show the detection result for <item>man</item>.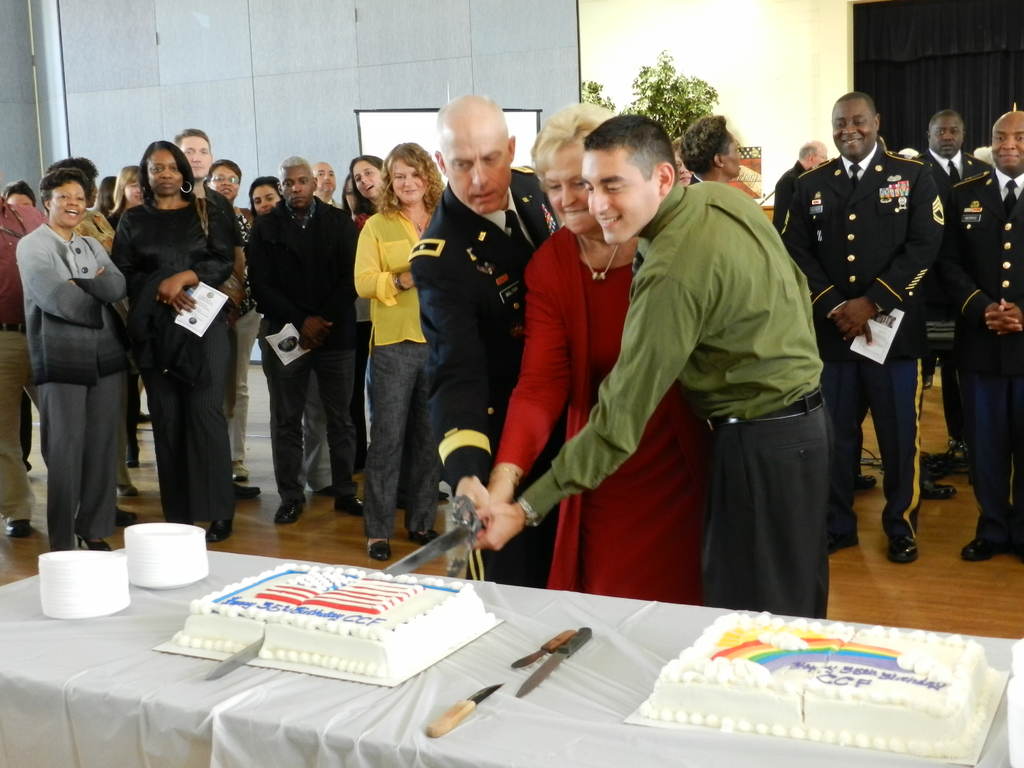
left=781, top=81, right=952, bottom=570.
